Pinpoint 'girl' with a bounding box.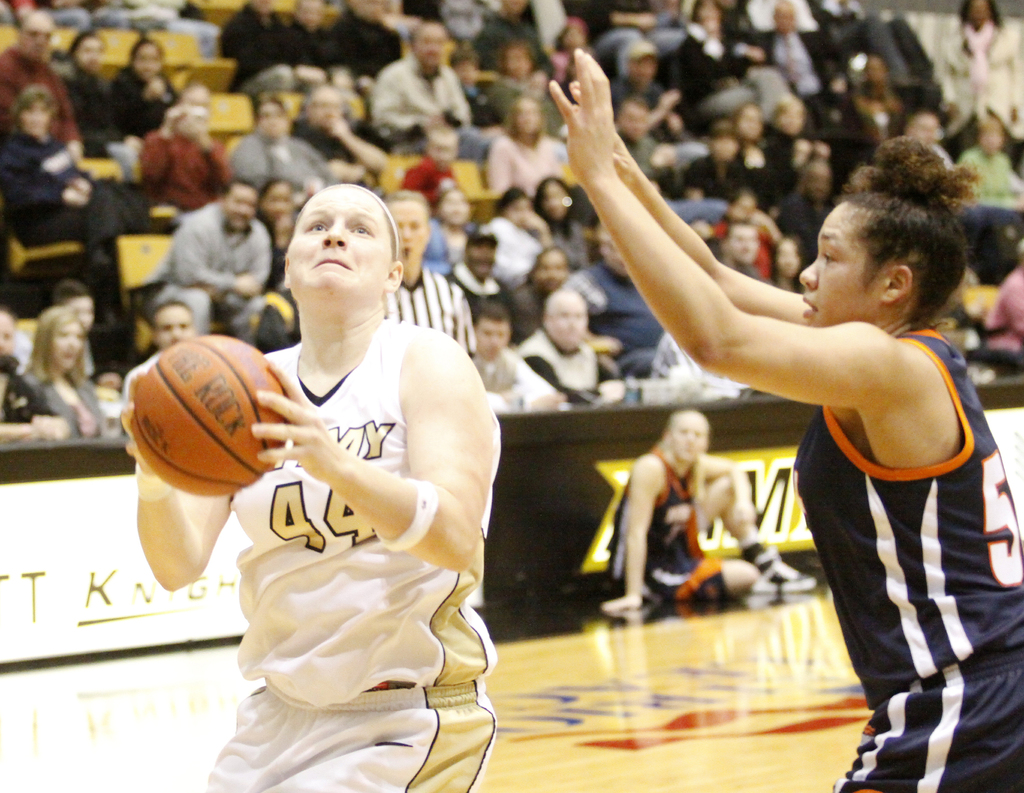
bbox=(19, 307, 115, 434).
